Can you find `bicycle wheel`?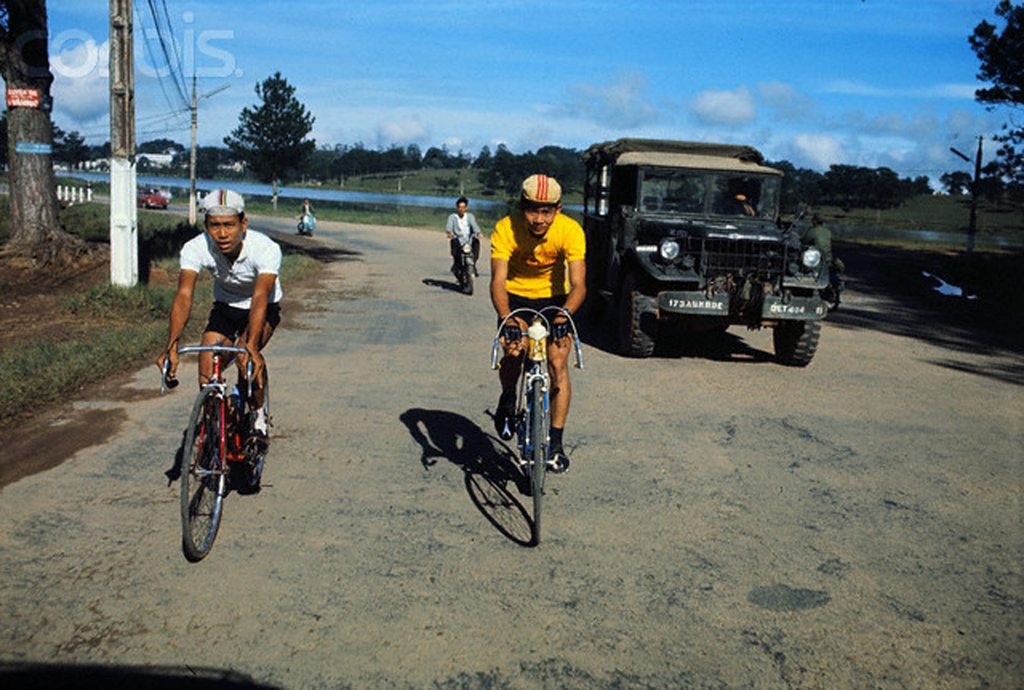
Yes, bounding box: bbox=[239, 358, 272, 493].
